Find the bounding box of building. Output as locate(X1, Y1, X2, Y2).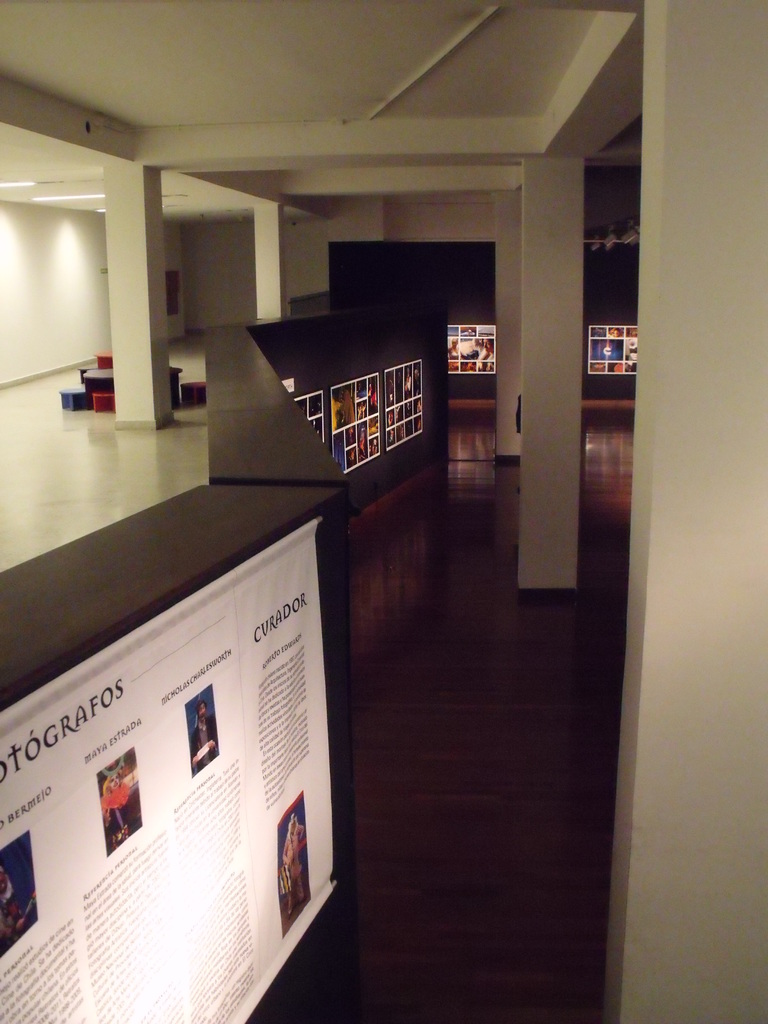
locate(0, 0, 767, 1023).
